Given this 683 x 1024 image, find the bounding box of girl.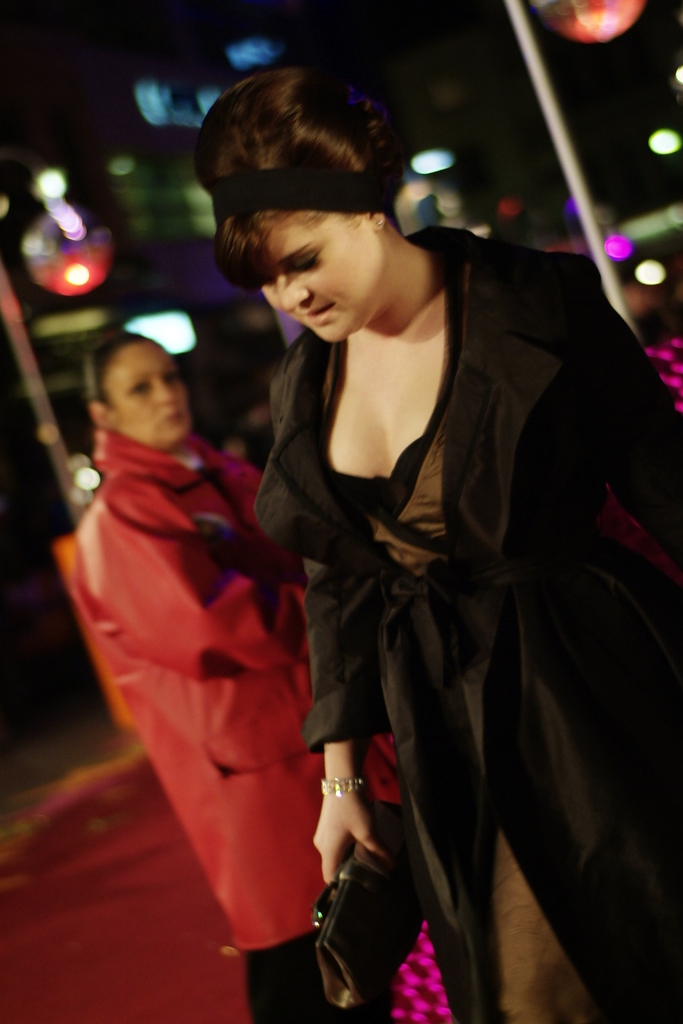
x1=73 y1=320 x2=399 y2=1022.
